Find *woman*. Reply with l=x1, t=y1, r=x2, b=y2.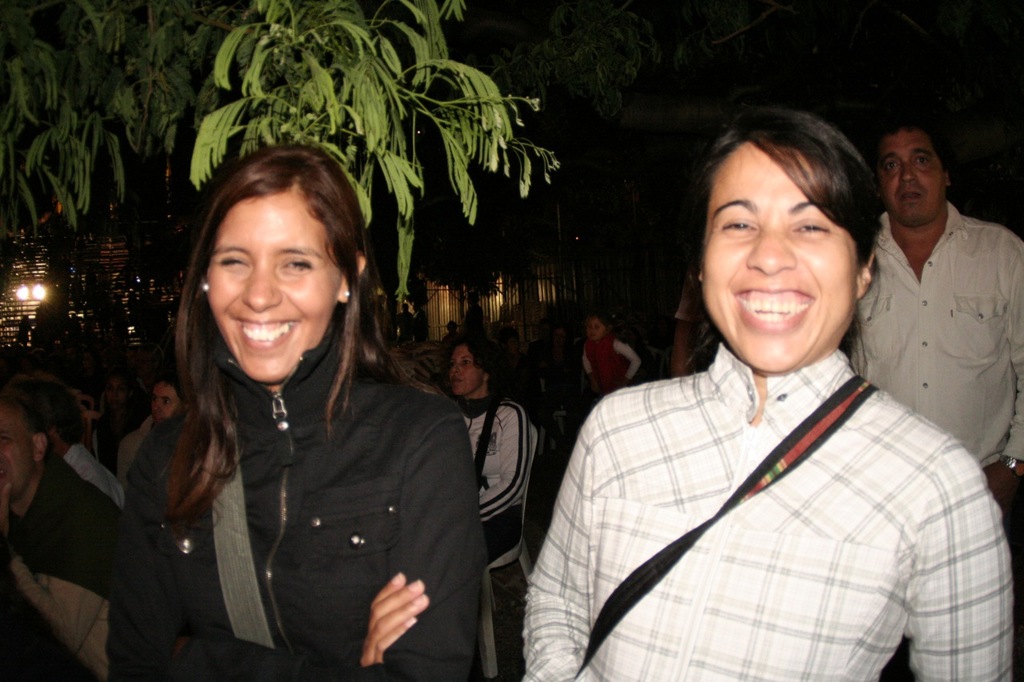
l=520, t=109, r=1018, b=681.
